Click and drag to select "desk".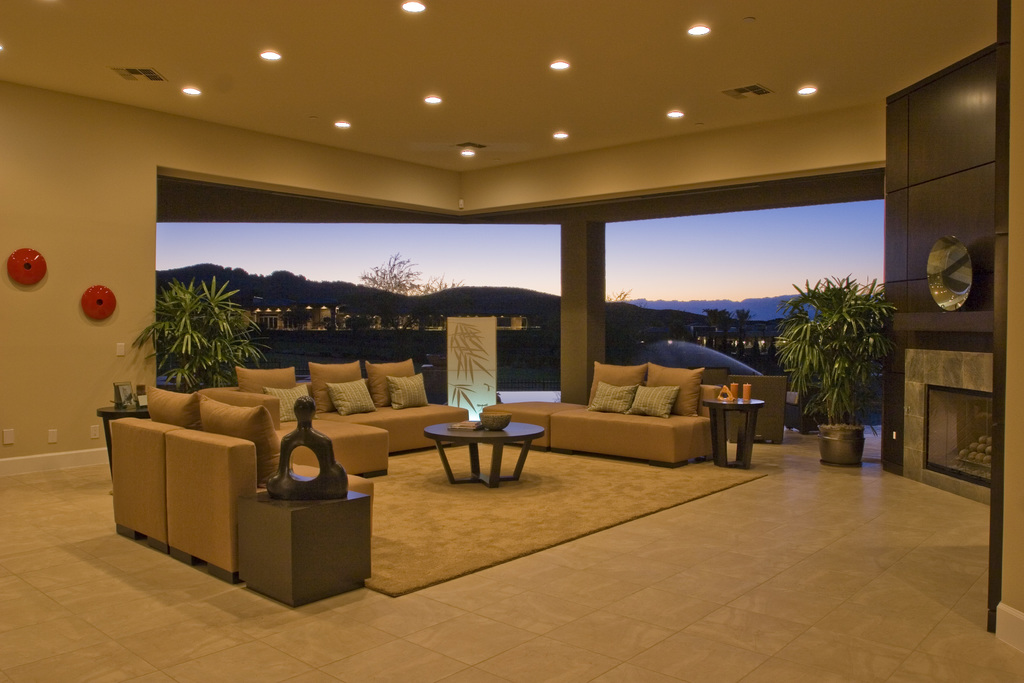
Selection: pyautogui.locateOnScreen(225, 486, 378, 609).
